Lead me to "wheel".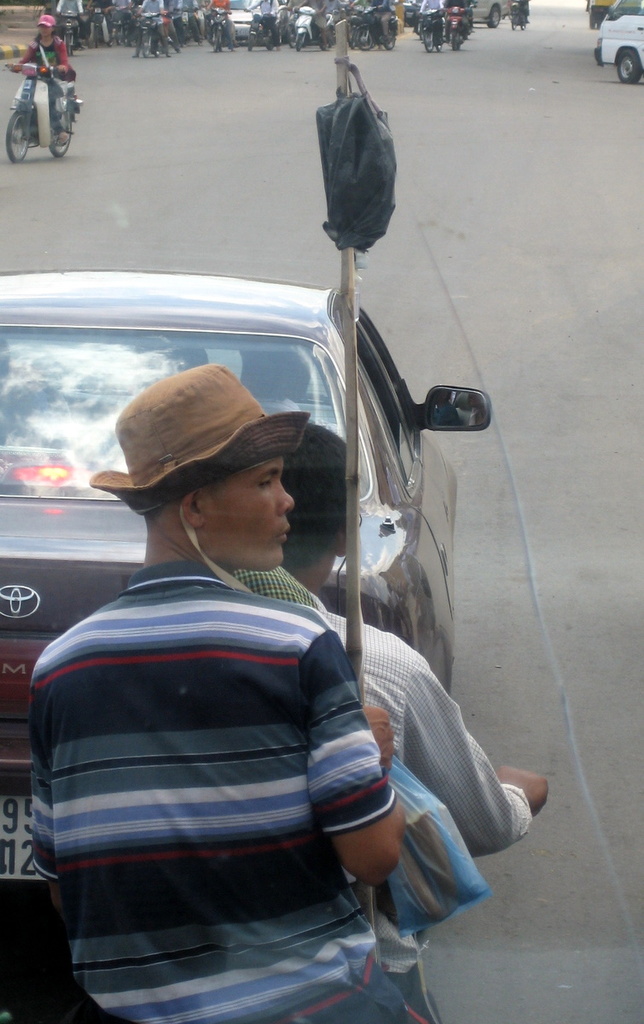
Lead to box=[152, 36, 161, 58].
